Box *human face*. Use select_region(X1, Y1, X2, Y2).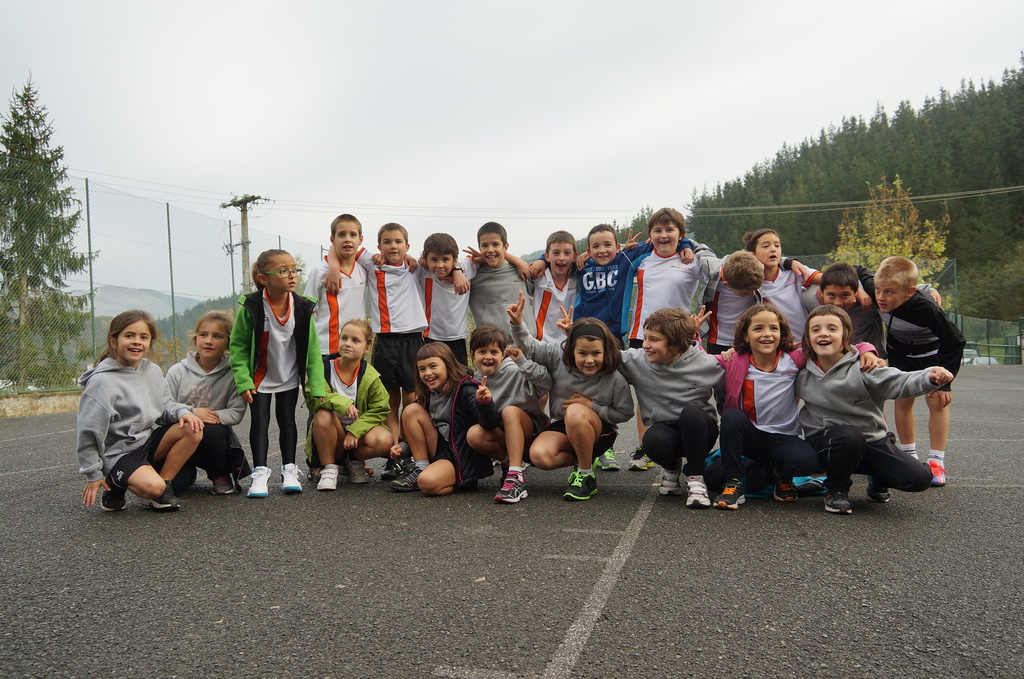
select_region(822, 288, 851, 313).
